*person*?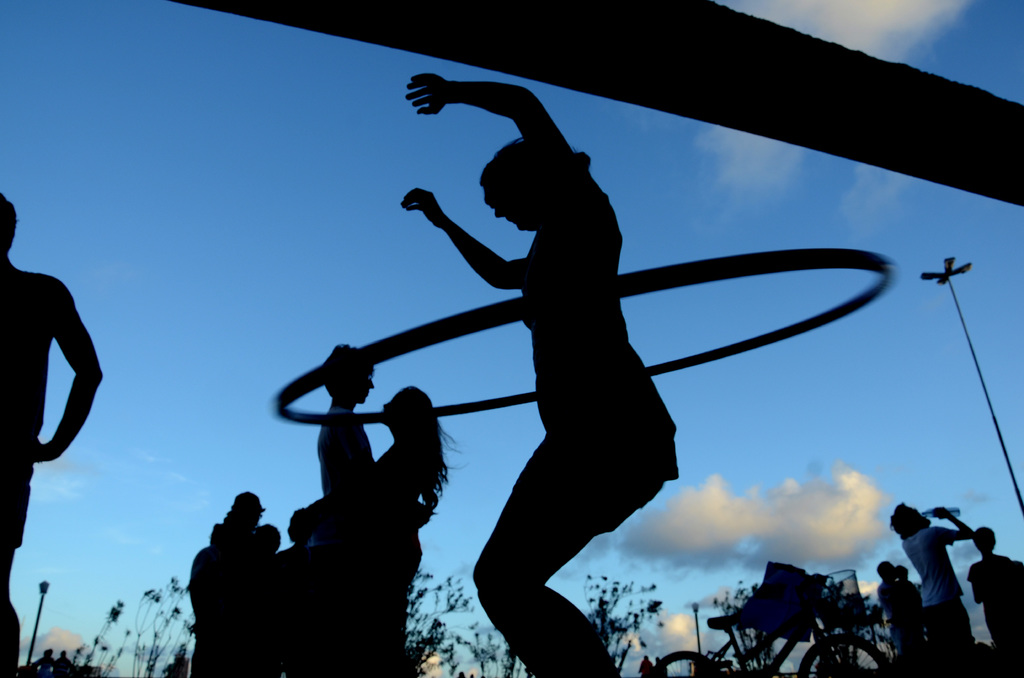
x1=282 y1=382 x2=472 y2=677
